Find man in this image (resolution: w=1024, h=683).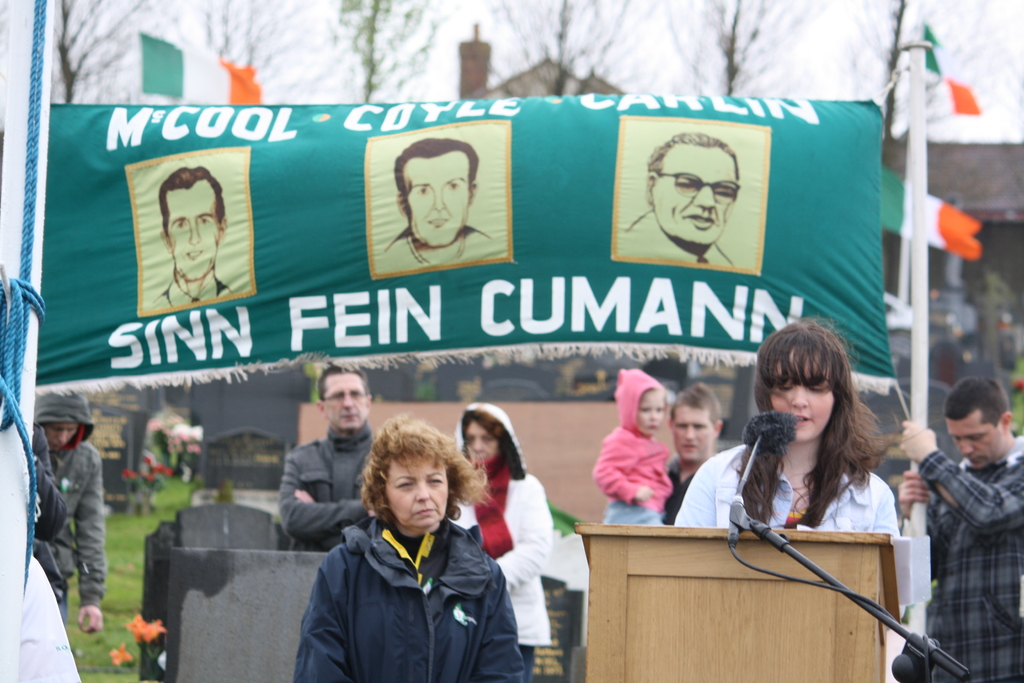
bbox=[381, 133, 494, 272].
